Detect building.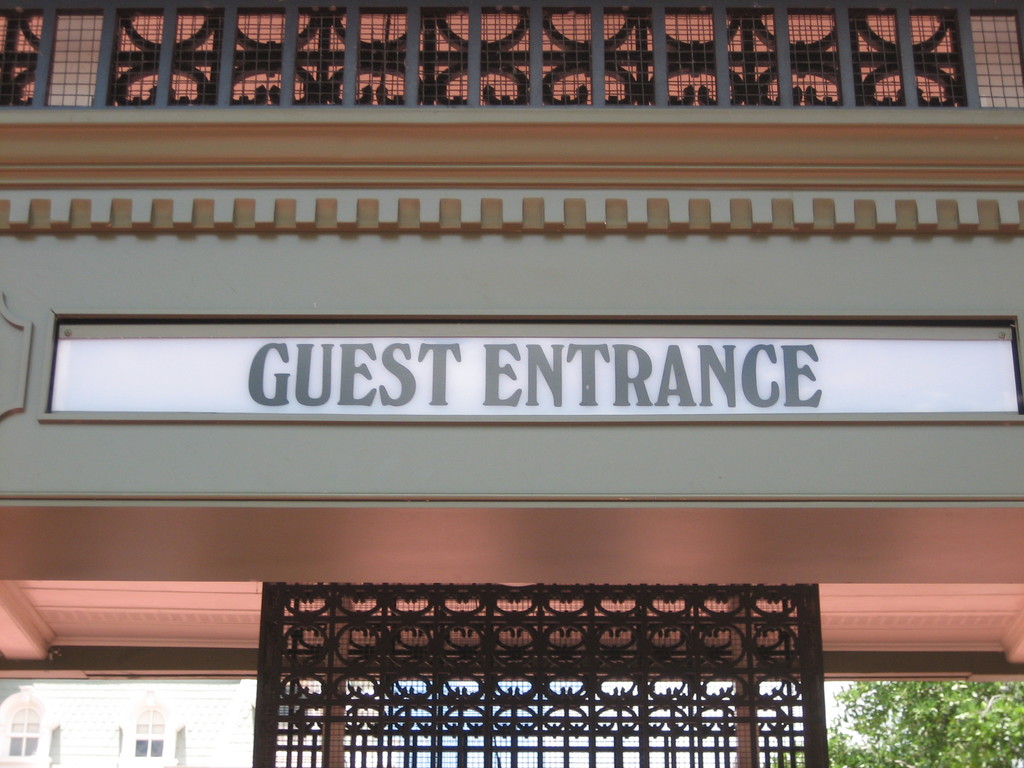
Detected at rect(1, 676, 262, 767).
